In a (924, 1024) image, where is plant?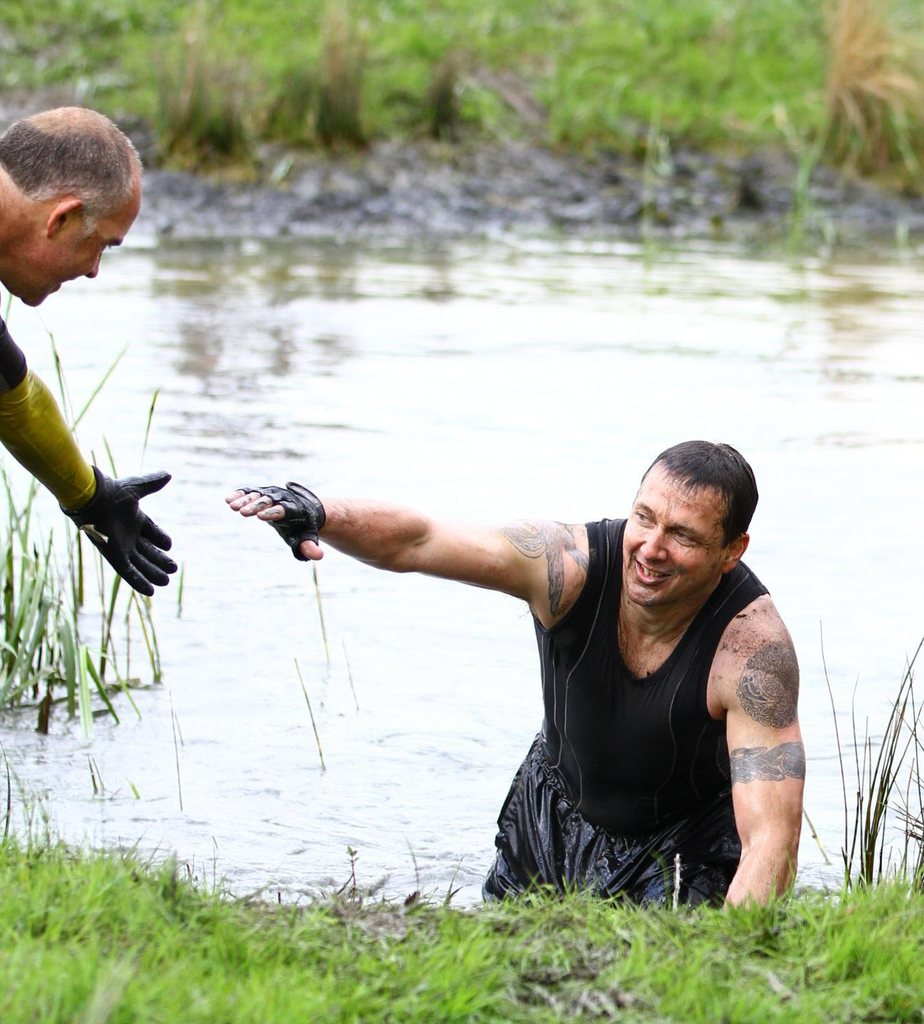
0, 291, 182, 728.
